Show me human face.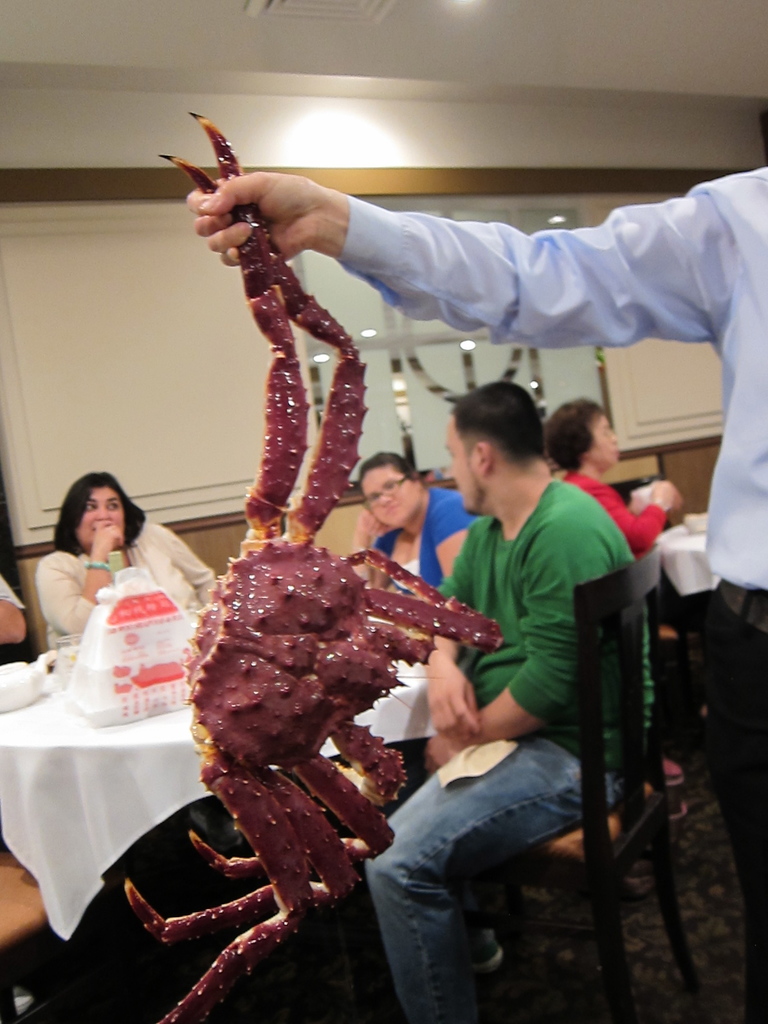
human face is here: rect(446, 412, 481, 510).
